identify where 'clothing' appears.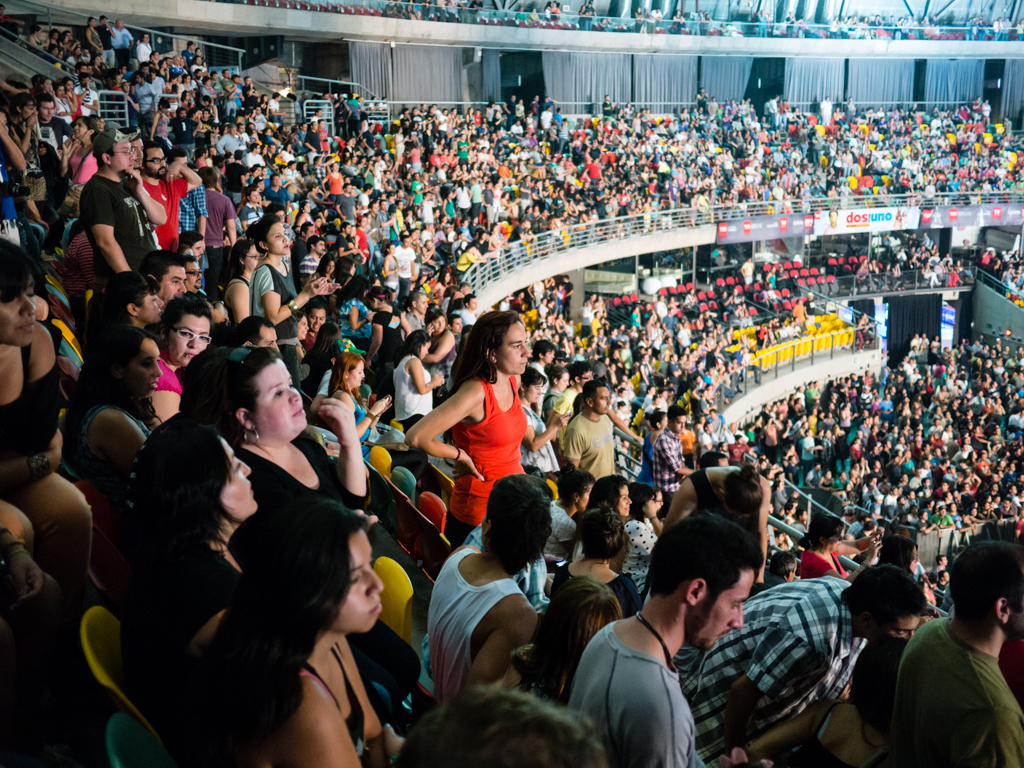
Appears at [787,419,800,455].
